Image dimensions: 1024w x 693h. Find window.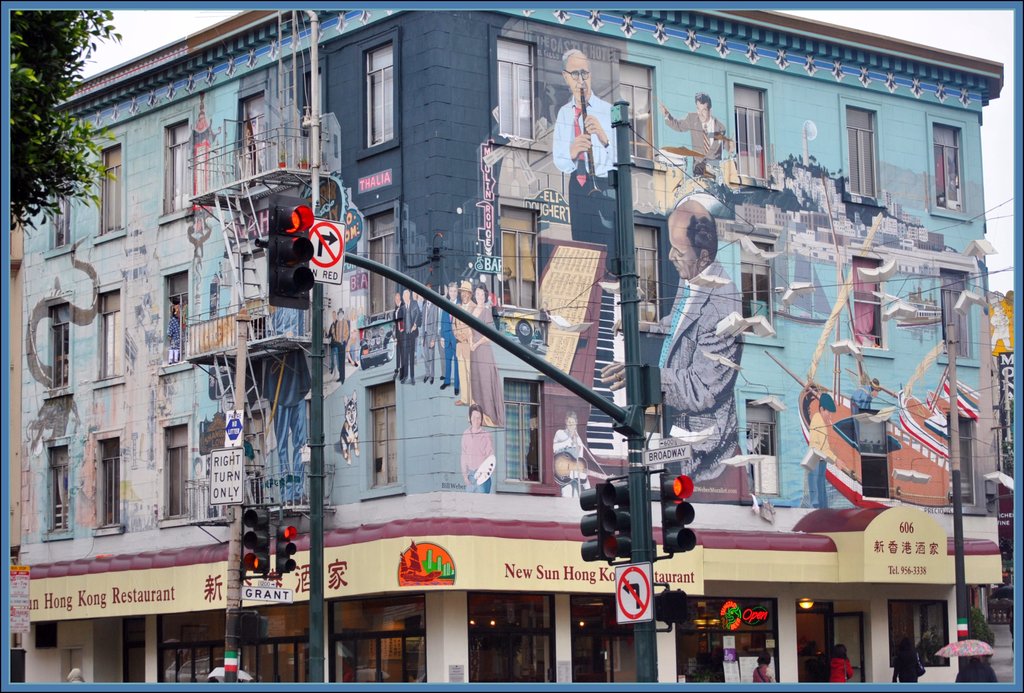
(left=164, top=425, right=190, bottom=525).
